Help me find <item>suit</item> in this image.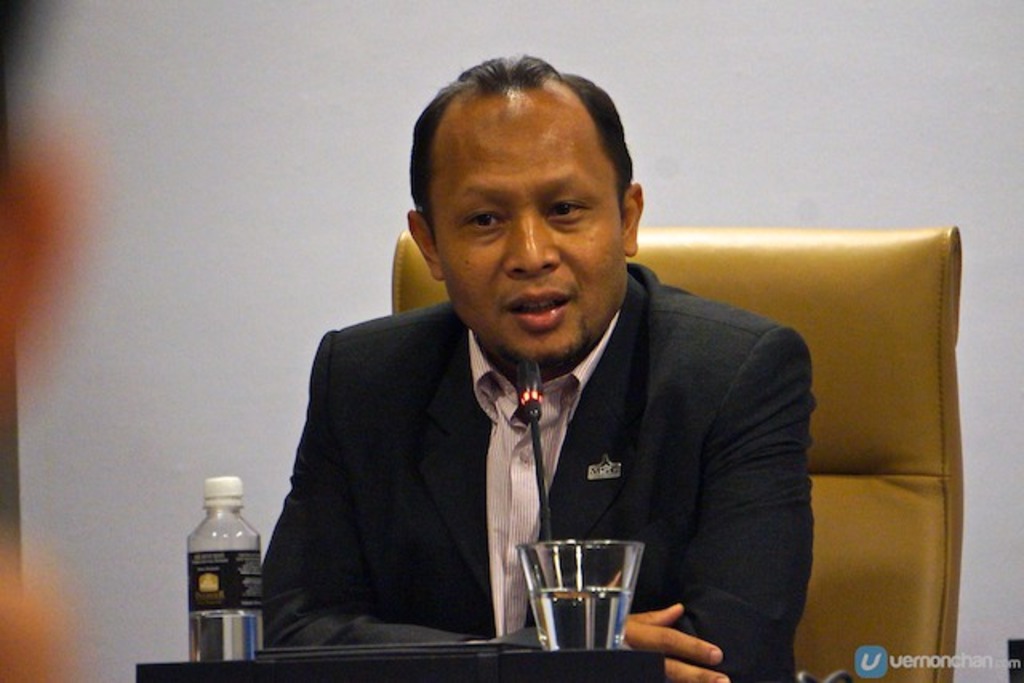
Found it: {"left": 331, "top": 254, "right": 802, "bottom": 656}.
